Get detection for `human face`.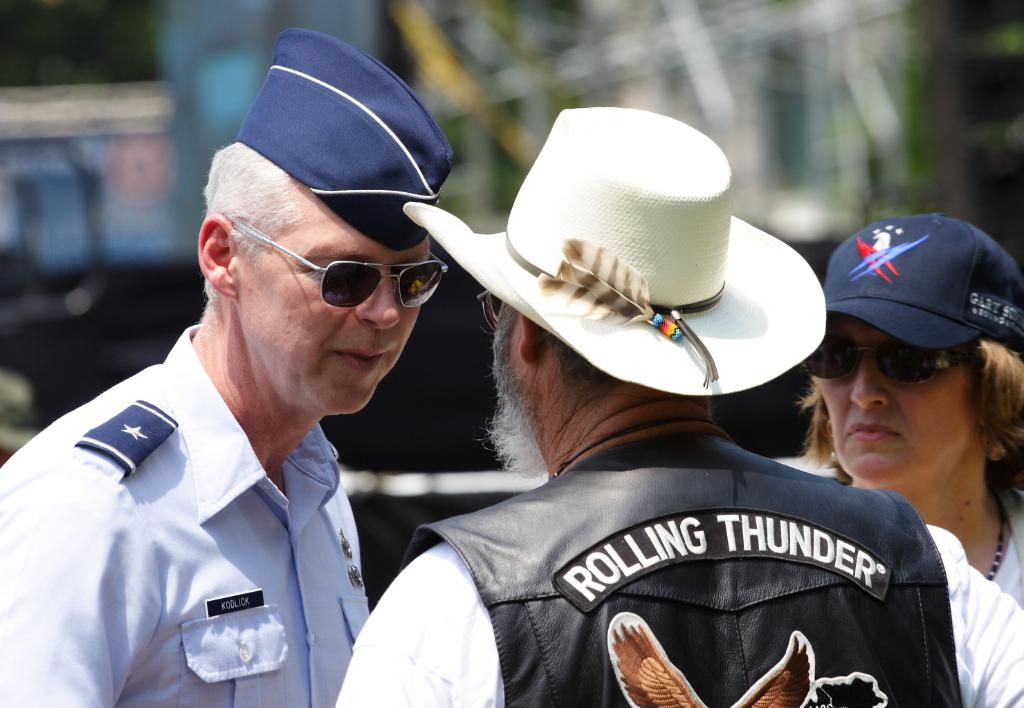
Detection: (493,293,533,456).
